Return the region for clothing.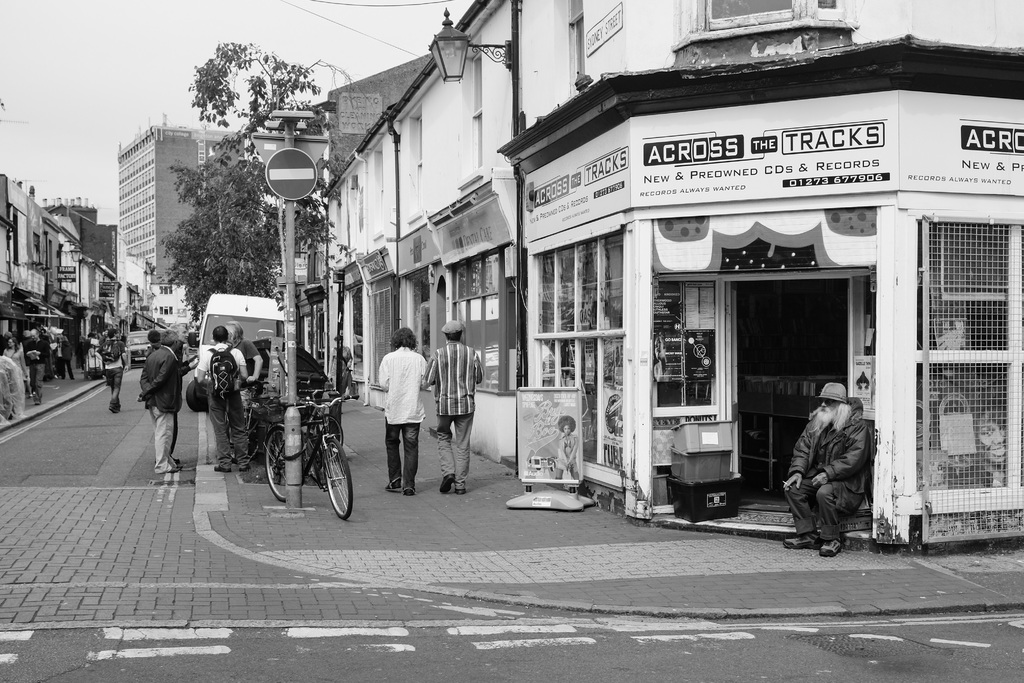
select_region(92, 322, 127, 394).
